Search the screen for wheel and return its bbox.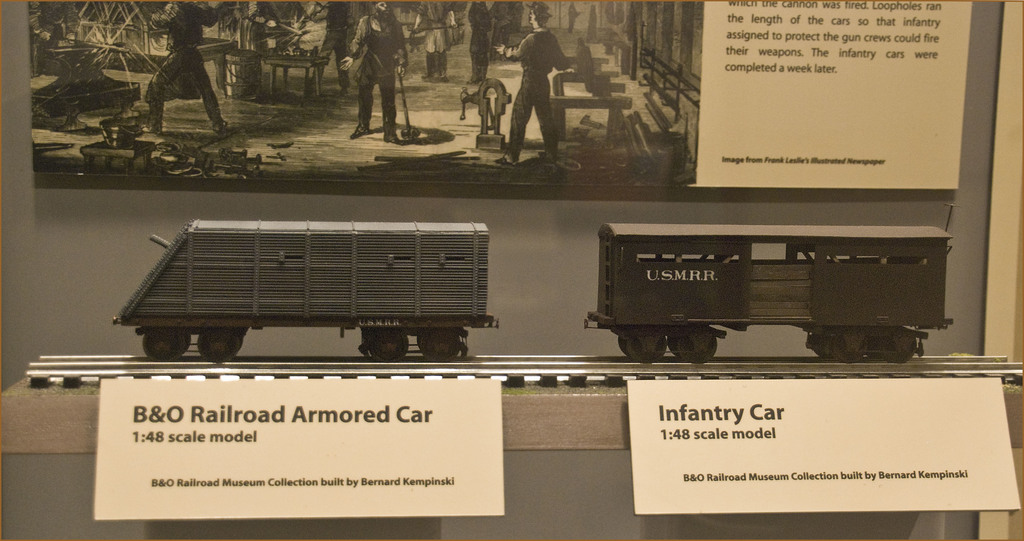
Found: 142/328/187/358.
